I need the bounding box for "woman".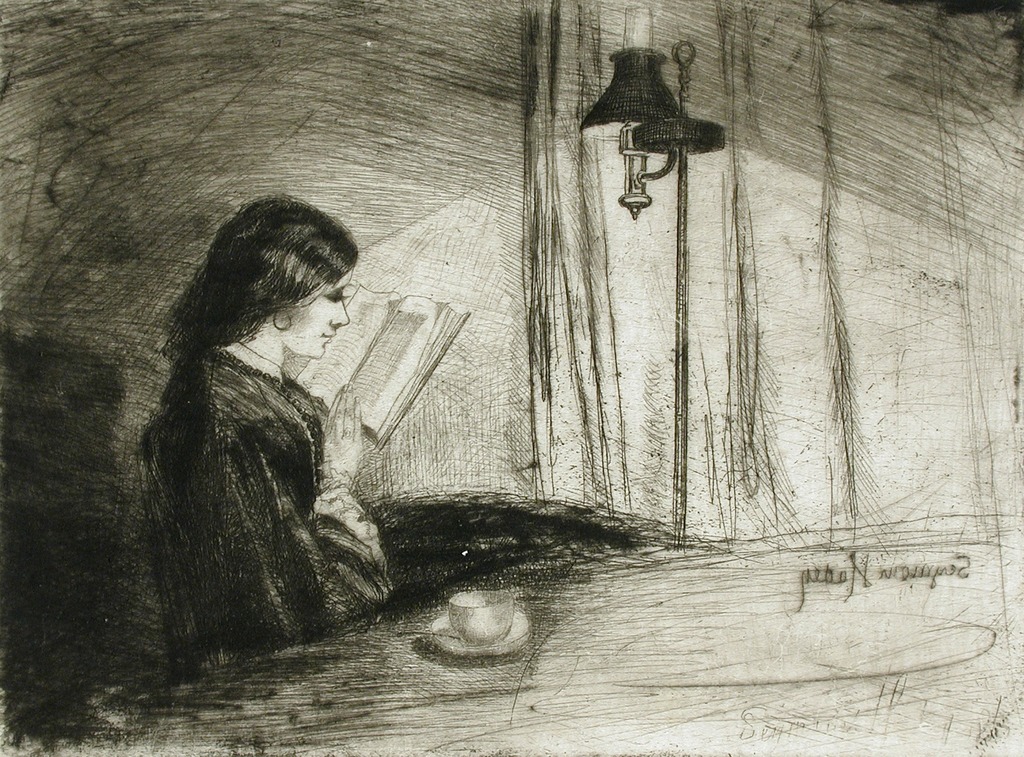
Here it is: [x1=111, y1=177, x2=422, y2=669].
